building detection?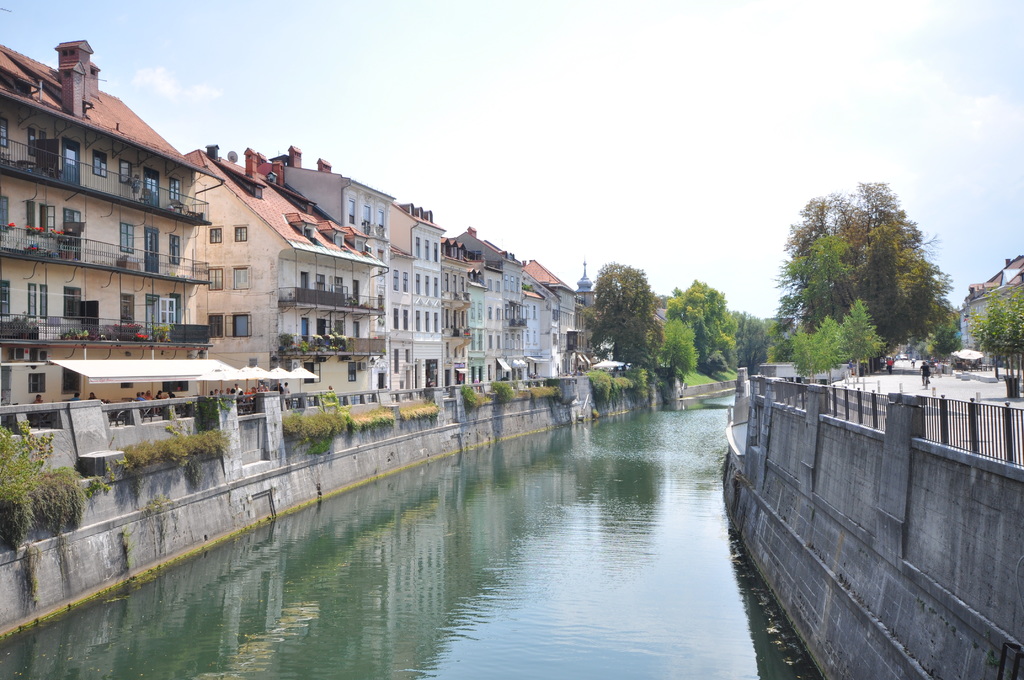
Rect(0, 40, 221, 412)
